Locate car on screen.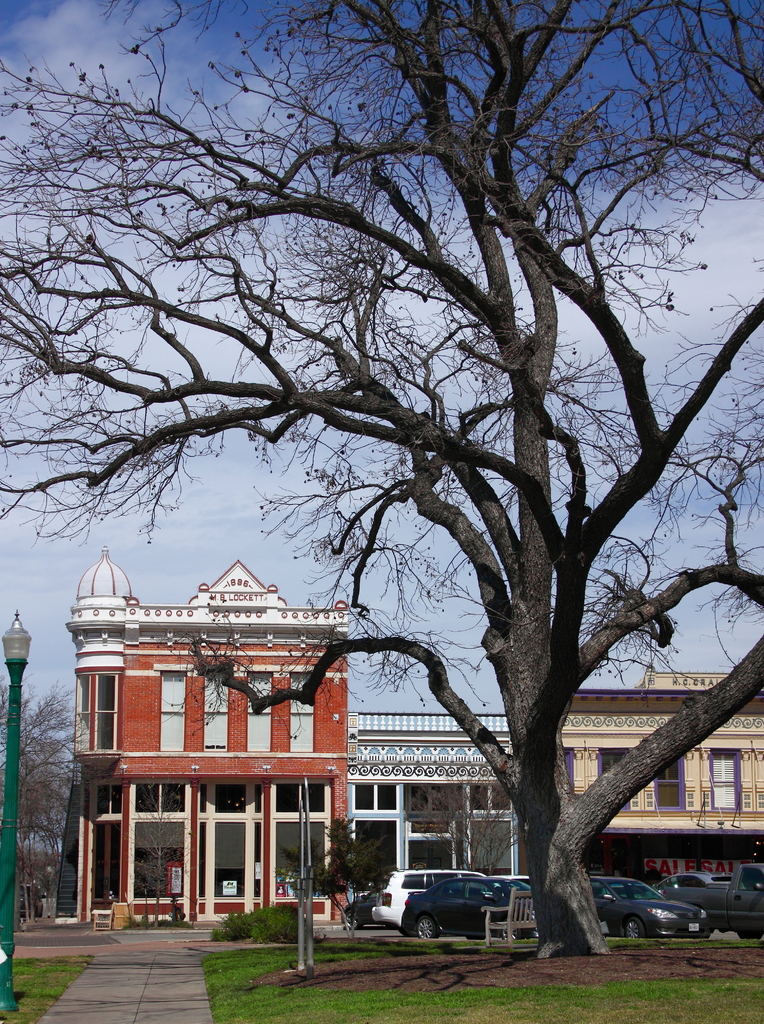
On screen at (372,876,517,941).
